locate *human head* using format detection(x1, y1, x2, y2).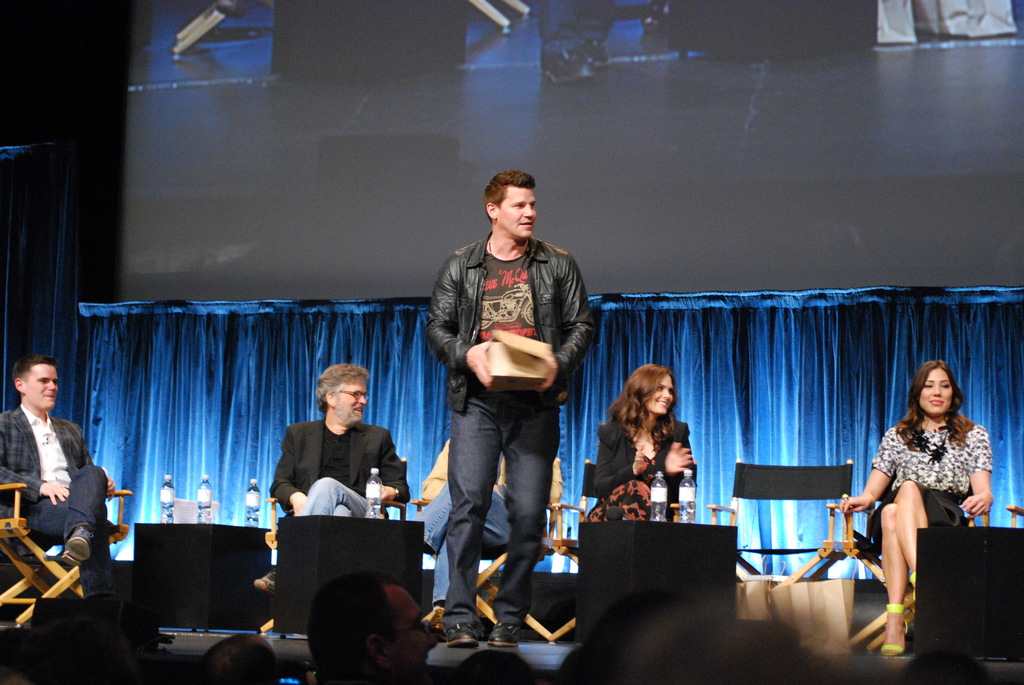
detection(312, 363, 373, 427).
